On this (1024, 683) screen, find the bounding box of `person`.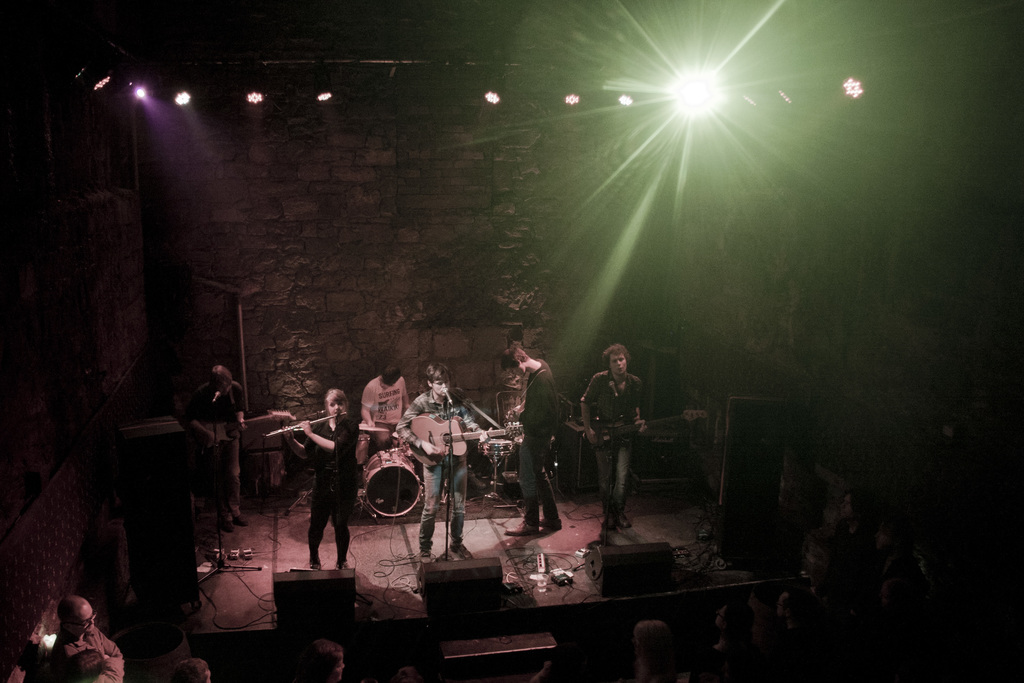
Bounding box: 385,667,426,682.
